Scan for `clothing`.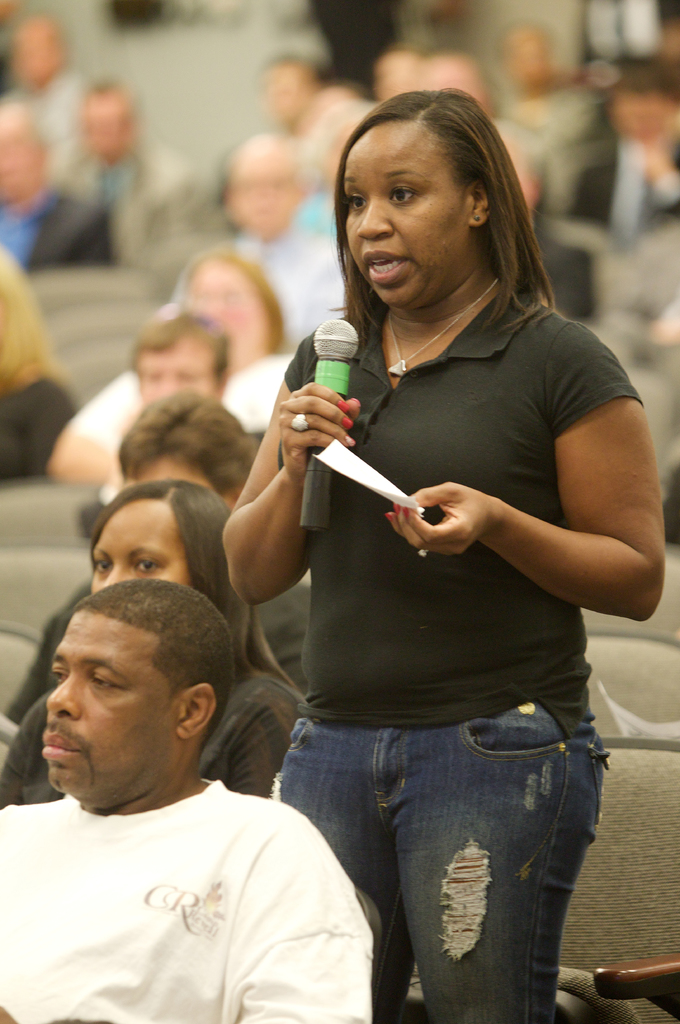
Scan result: <bbox>0, 566, 317, 726</bbox>.
